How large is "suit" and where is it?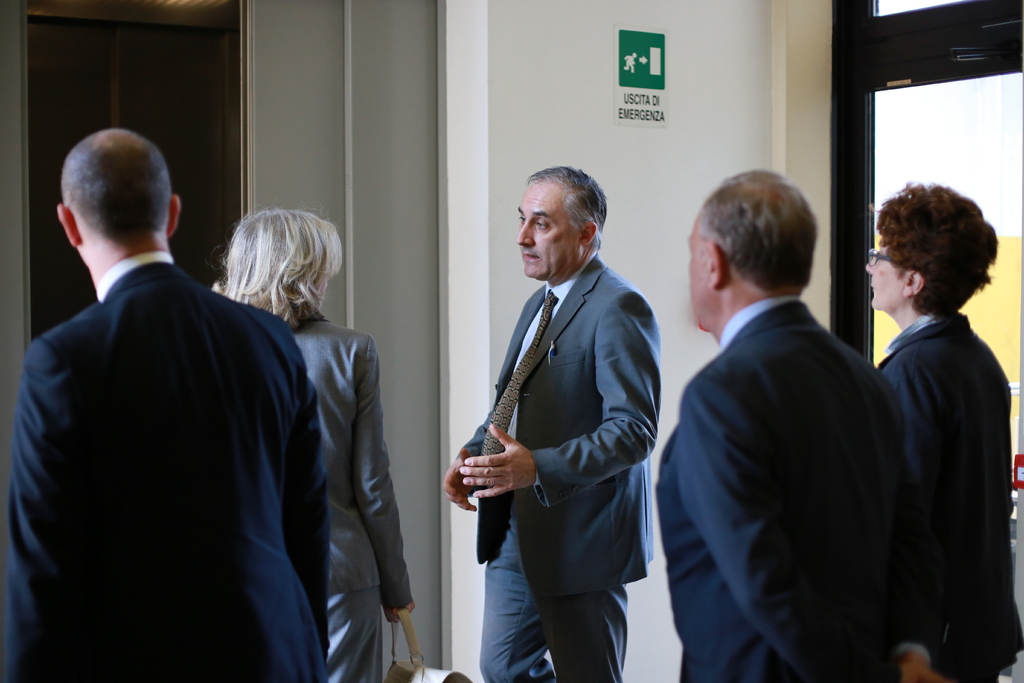
Bounding box: BBox(0, 256, 332, 682).
